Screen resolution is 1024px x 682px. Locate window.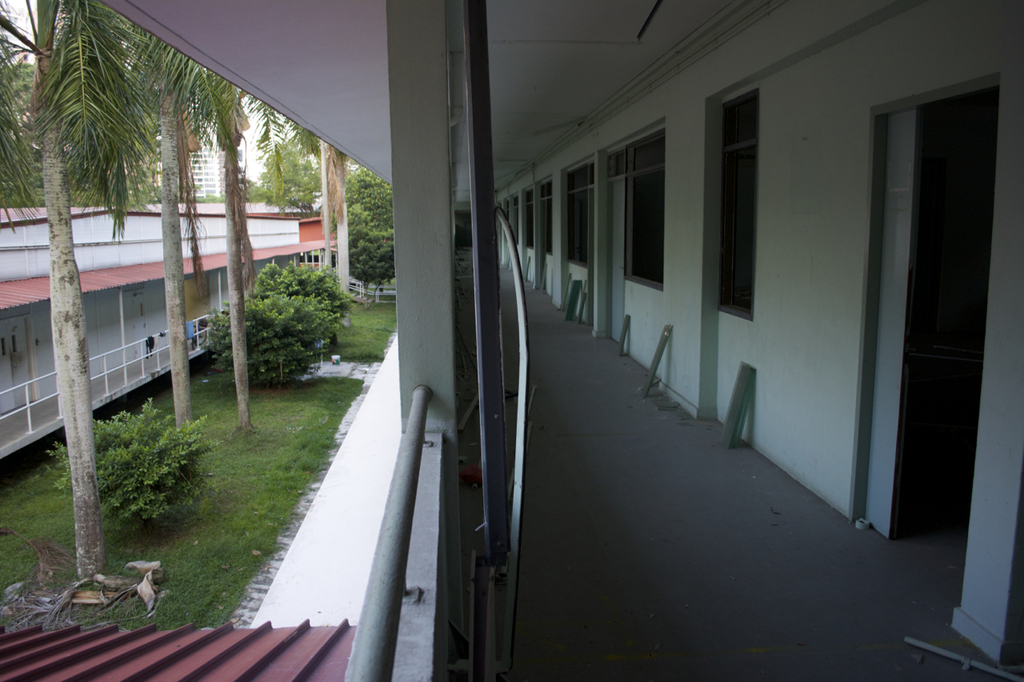
(718,94,758,319).
